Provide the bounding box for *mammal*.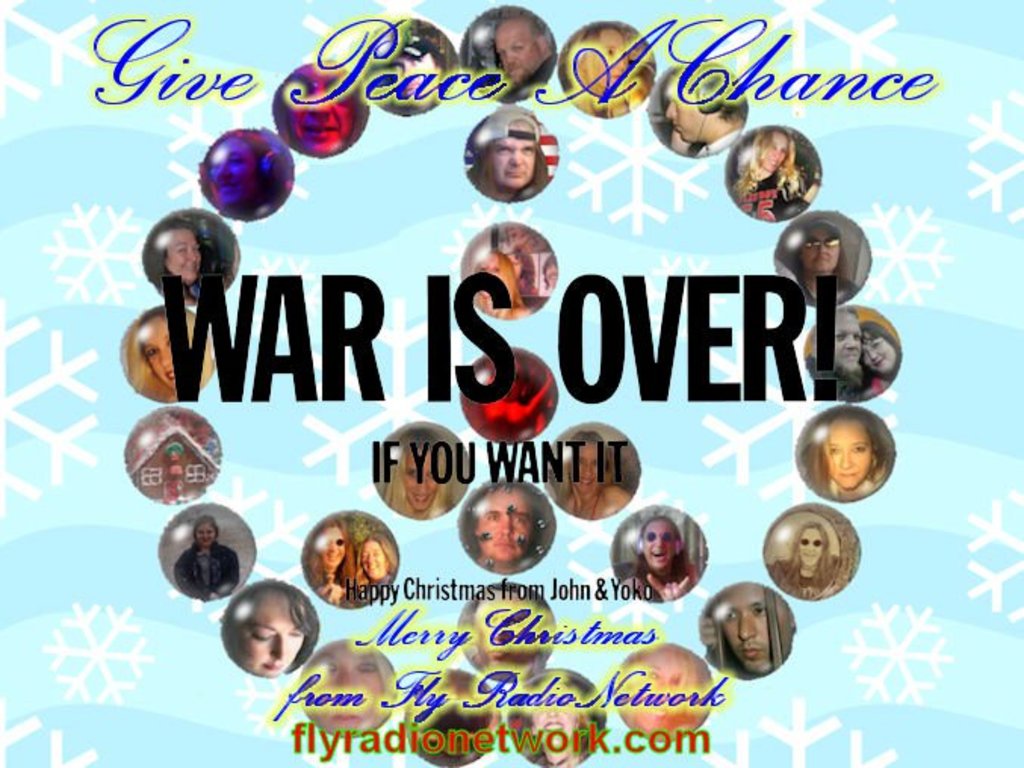
{"x1": 622, "y1": 516, "x2": 694, "y2": 600}.
